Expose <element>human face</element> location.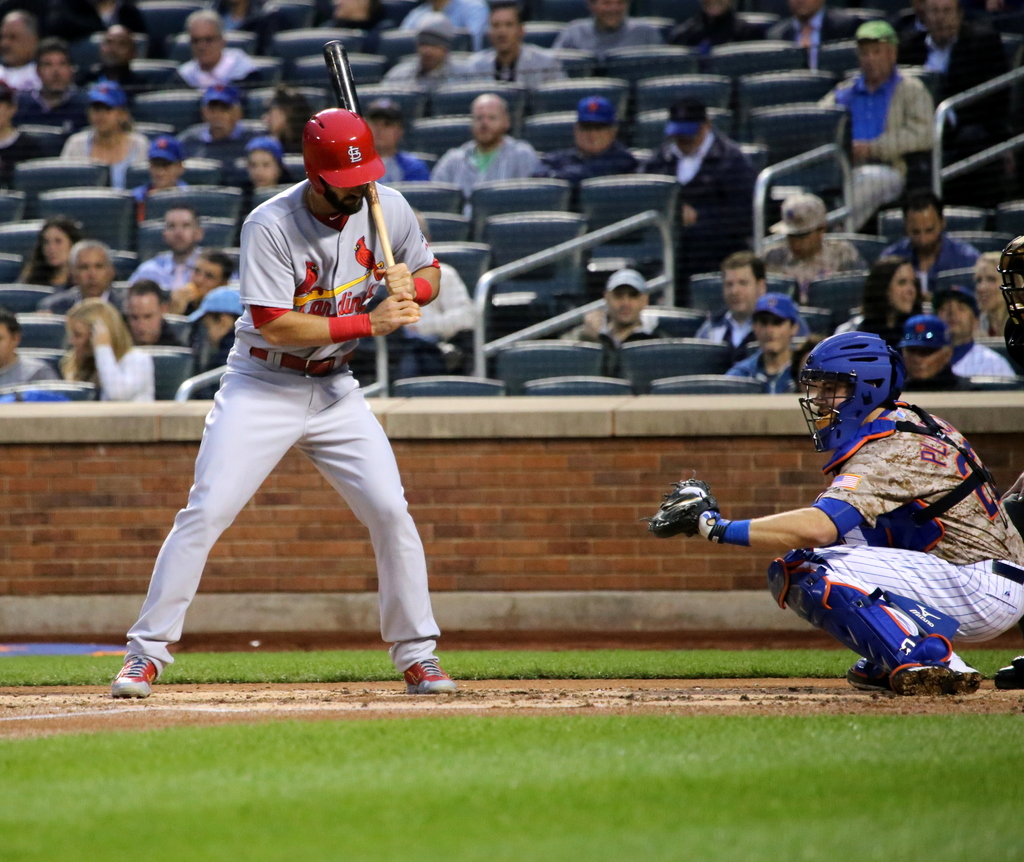
Exposed at pyautogui.locateOnScreen(43, 226, 71, 259).
